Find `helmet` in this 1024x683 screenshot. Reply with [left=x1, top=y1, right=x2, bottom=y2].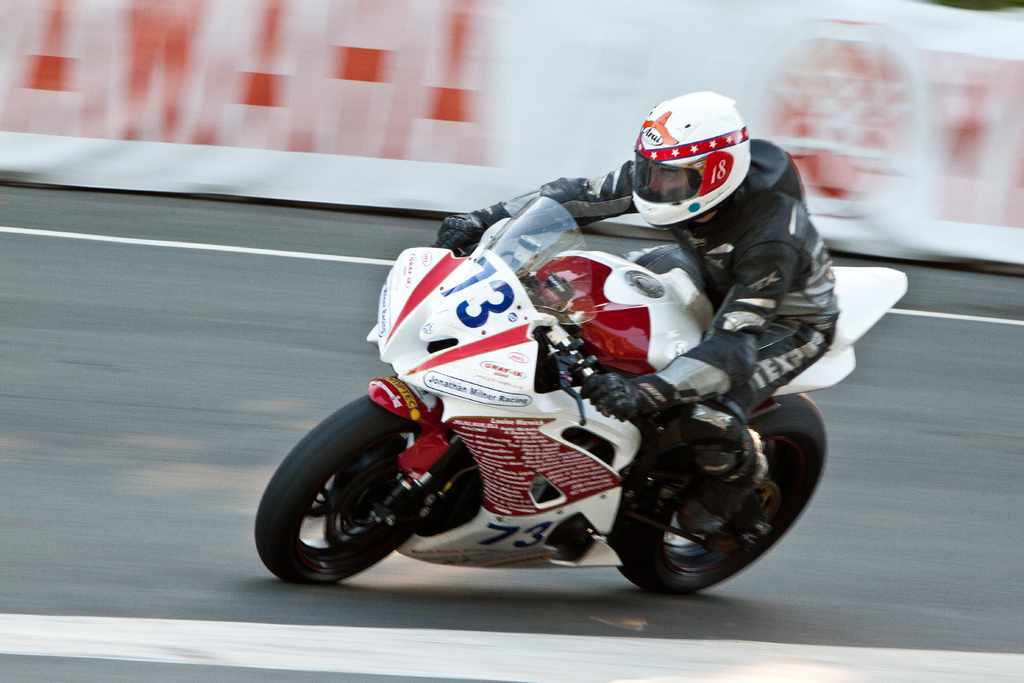
[left=634, top=95, right=757, bottom=221].
